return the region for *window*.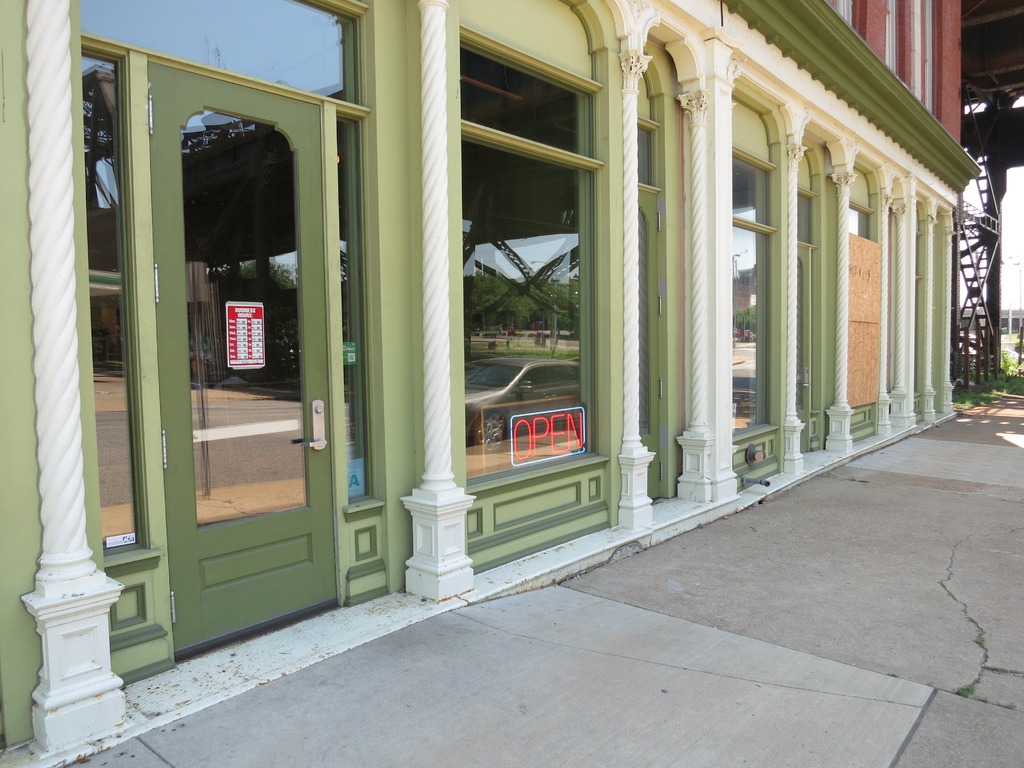
{"left": 467, "top": 37, "right": 599, "bottom": 483}.
